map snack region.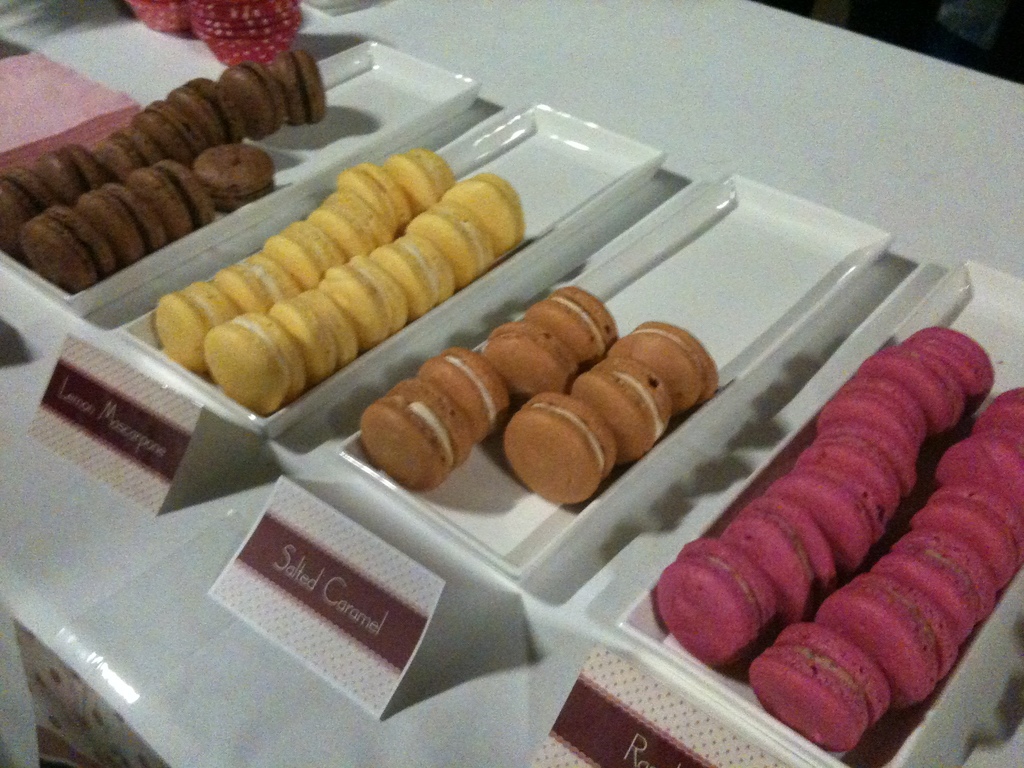
Mapped to 577/369/680/463.
